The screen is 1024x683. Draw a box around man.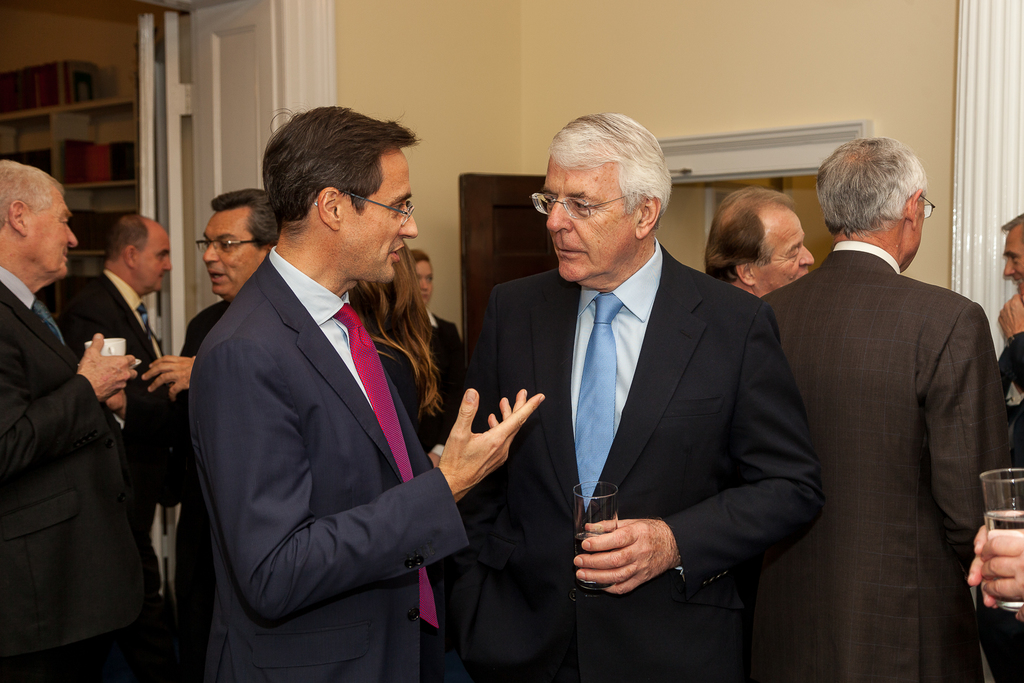
box(444, 102, 820, 682).
